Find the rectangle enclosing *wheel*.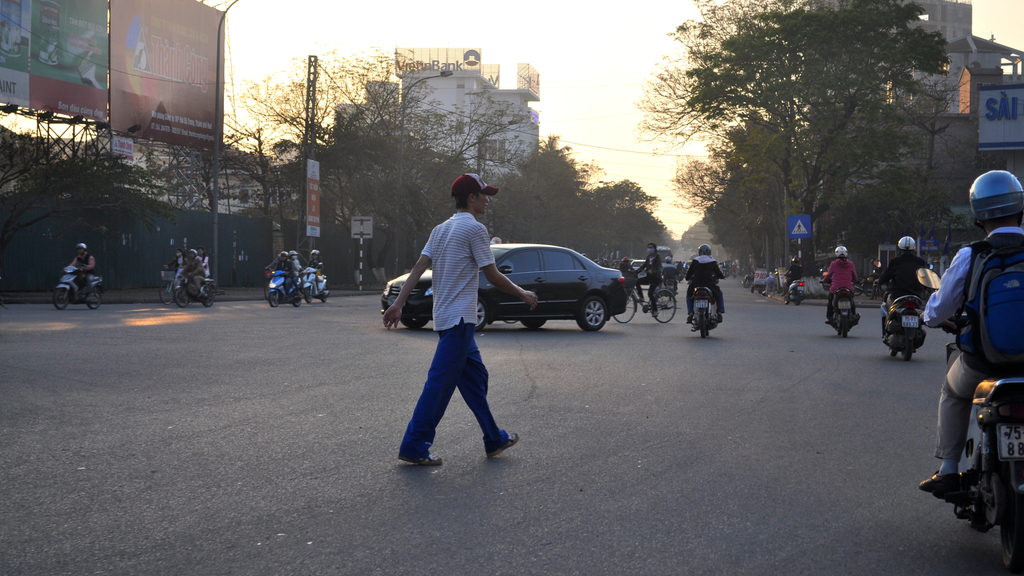
<bbox>270, 292, 277, 306</bbox>.
